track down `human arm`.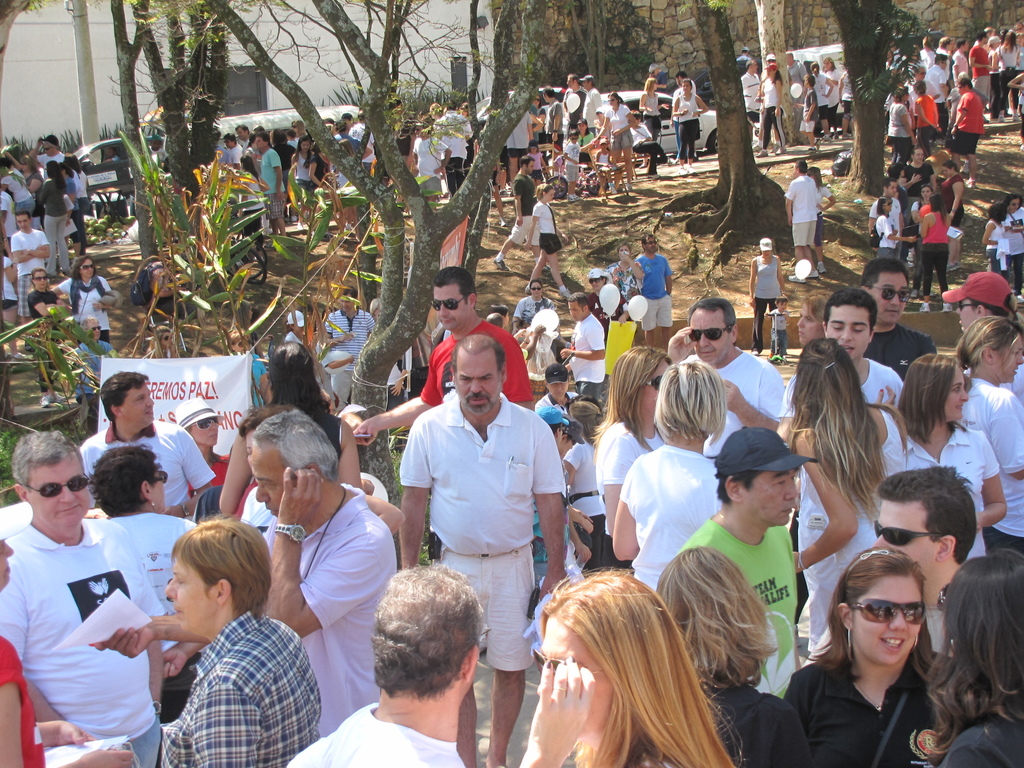
Tracked to bbox(31, 289, 68, 321).
